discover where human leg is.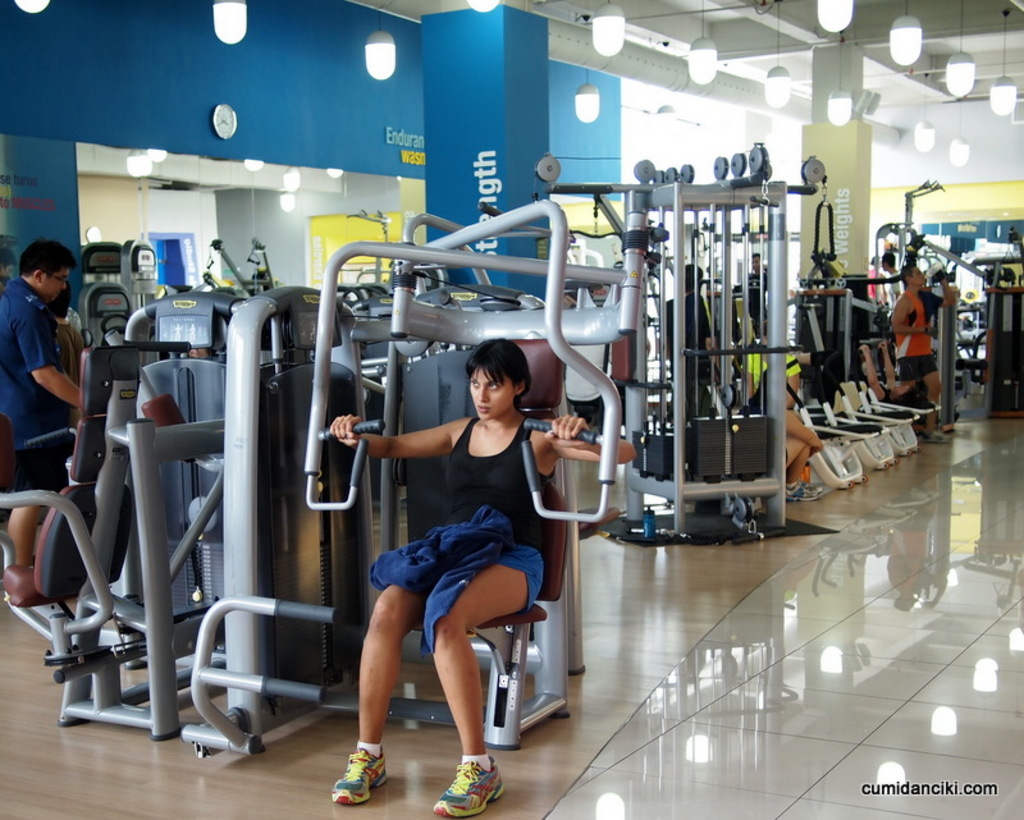
Discovered at <bbox>922, 358, 946, 441</bbox>.
